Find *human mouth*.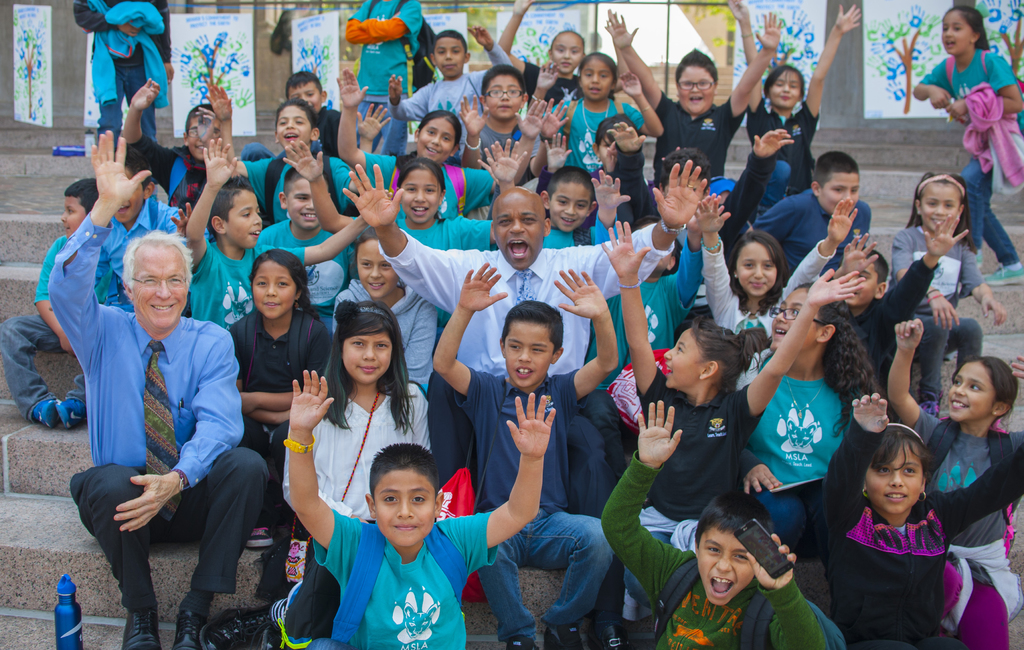
pyautogui.locateOnScreen(368, 283, 387, 290).
